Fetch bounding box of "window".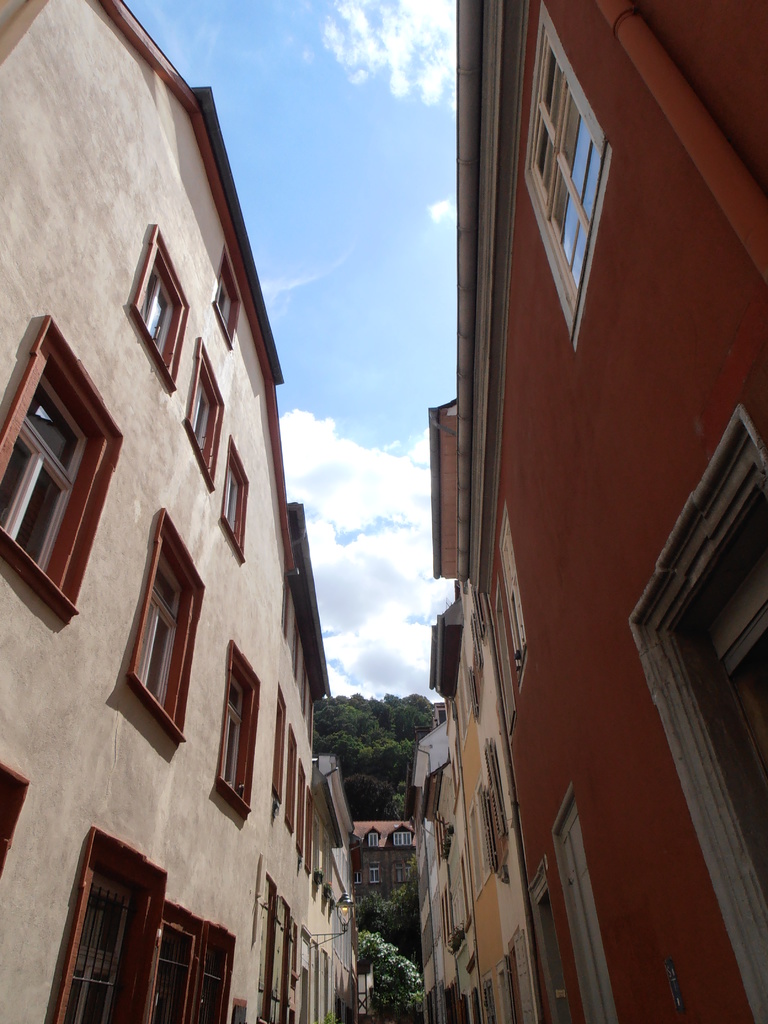
Bbox: box=[472, 739, 509, 881].
